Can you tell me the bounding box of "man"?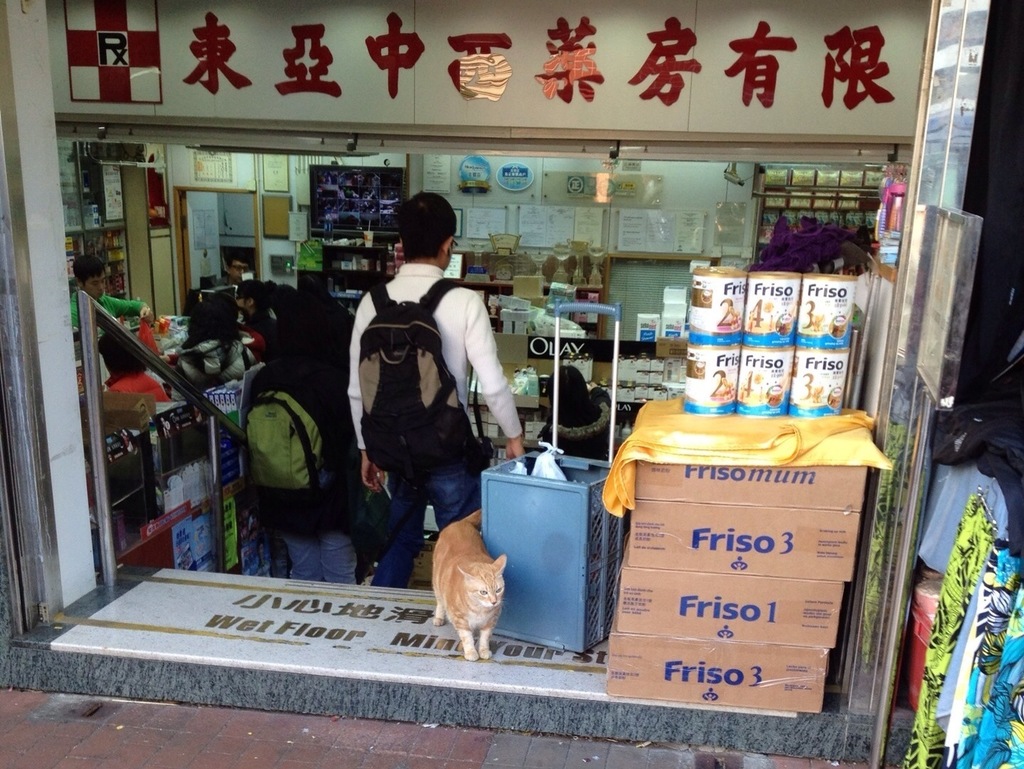
218/253/247/287.
